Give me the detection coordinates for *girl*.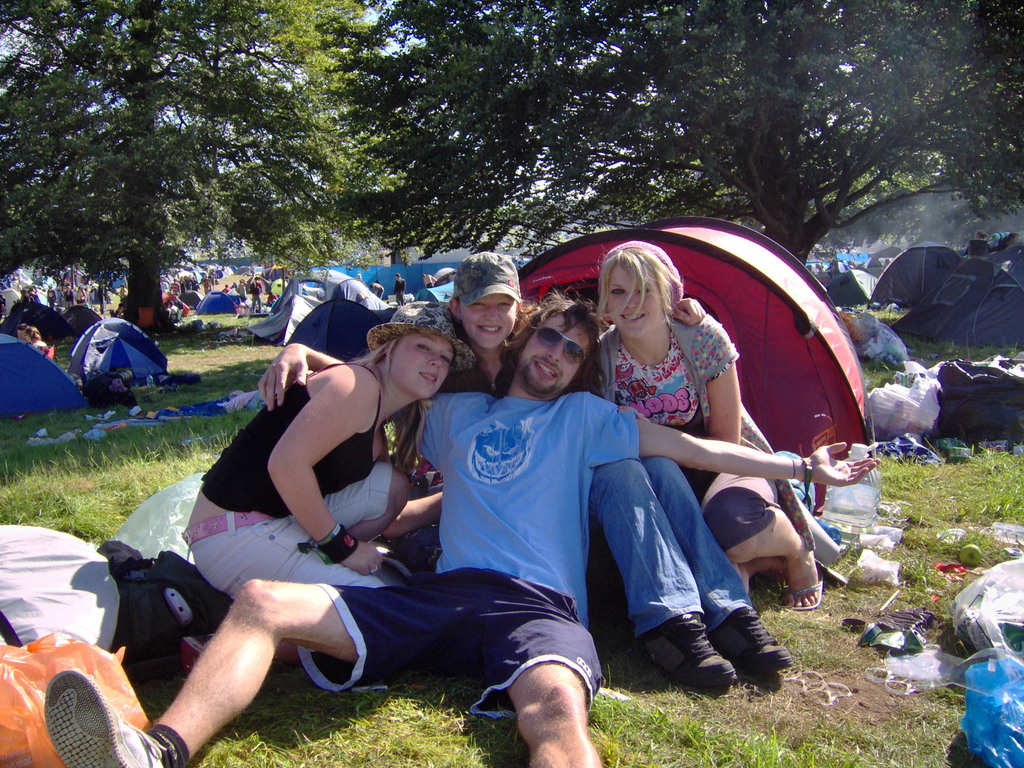
locate(180, 297, 472, 597).
